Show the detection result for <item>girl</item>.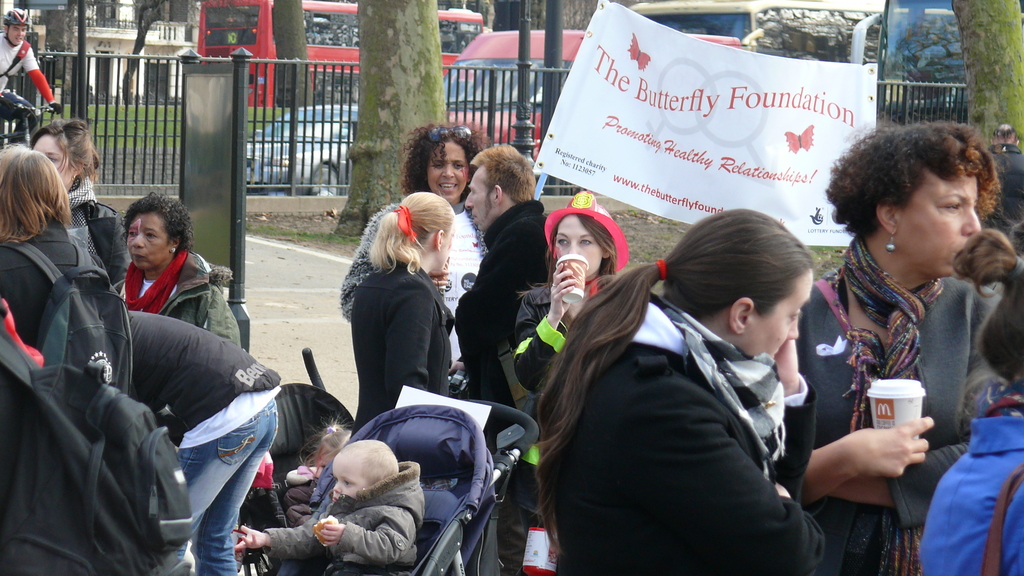
BBox(224, 436, 425, 565).
